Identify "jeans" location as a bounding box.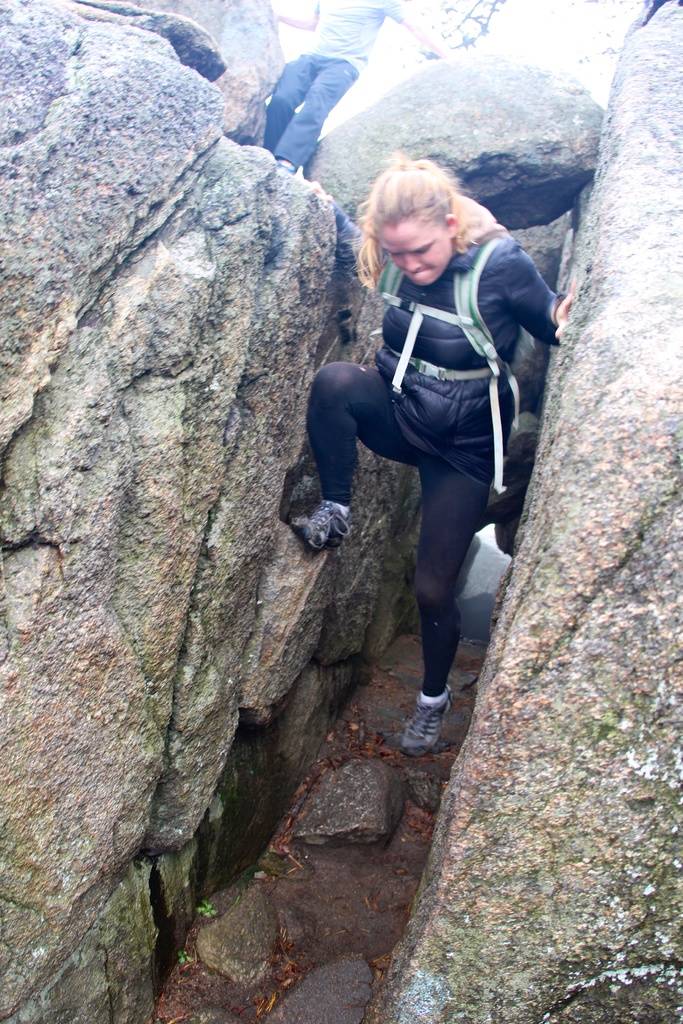
318:364:491:696.
